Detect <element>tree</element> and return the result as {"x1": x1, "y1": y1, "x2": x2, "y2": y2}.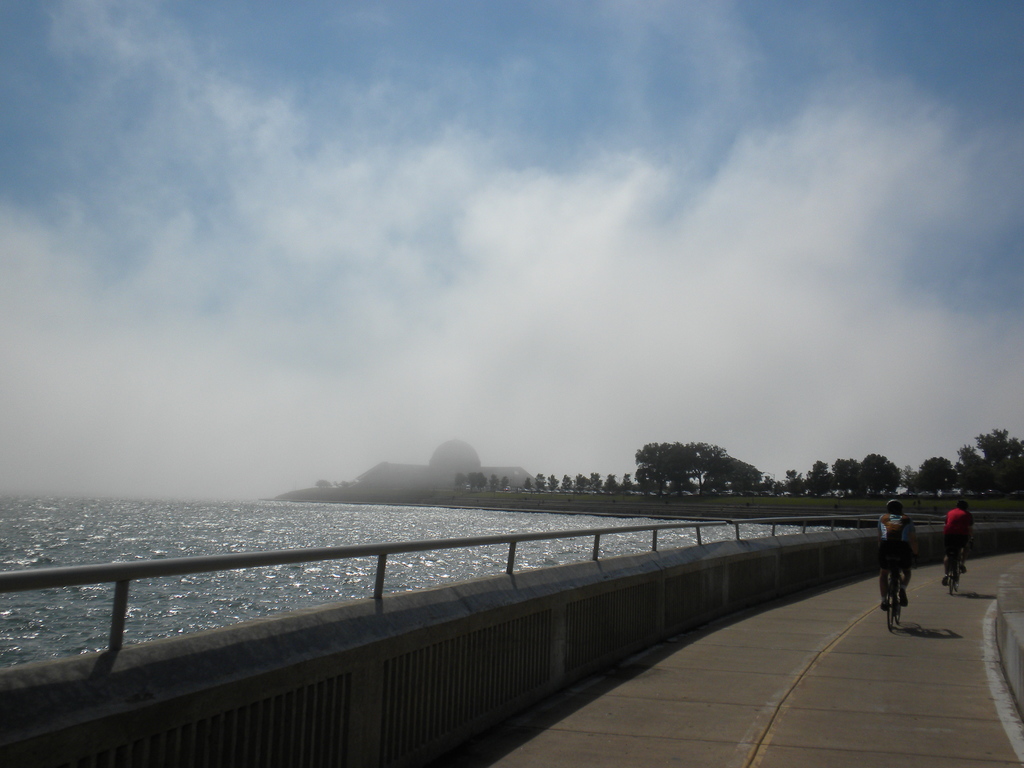
{"x1": 572, "y1": 476, "x2": 589, "y2": 495}.
